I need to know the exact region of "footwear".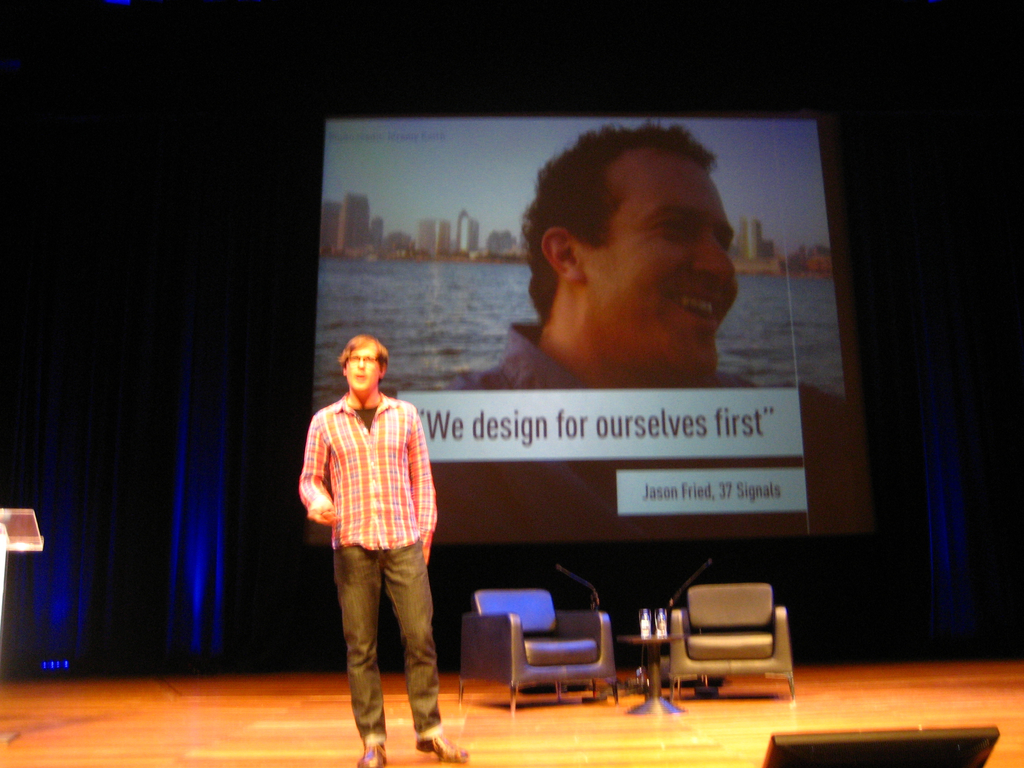
Region: box=[355, 739, 394, 767].
